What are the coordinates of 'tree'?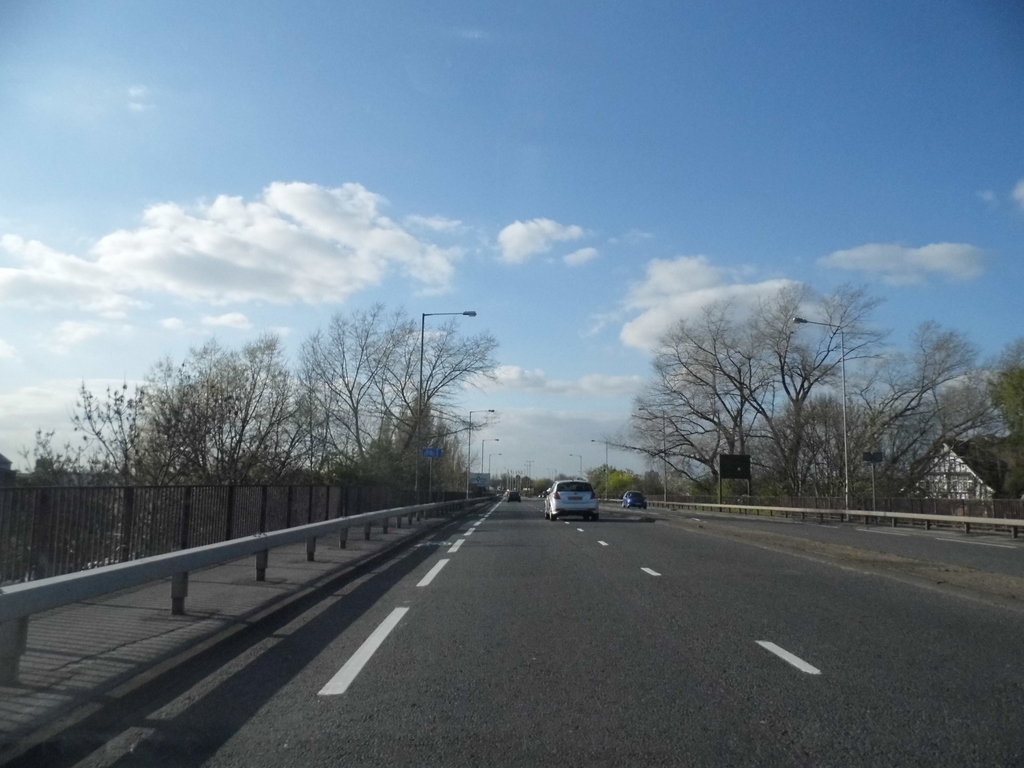
{"x1": 636, "y1": 467, "x2": 666, "y2": 498}.
